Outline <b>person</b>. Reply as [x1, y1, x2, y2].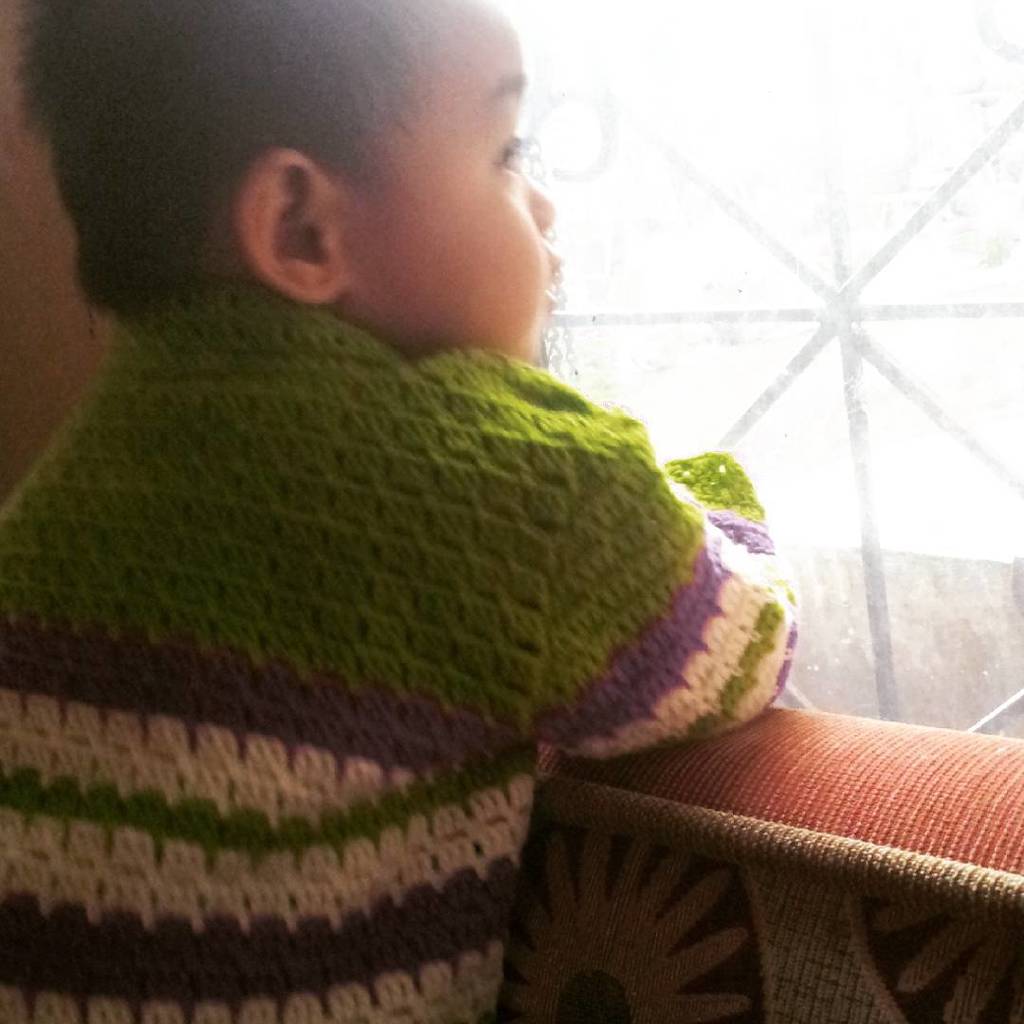
[1, 0, 862, 991].
